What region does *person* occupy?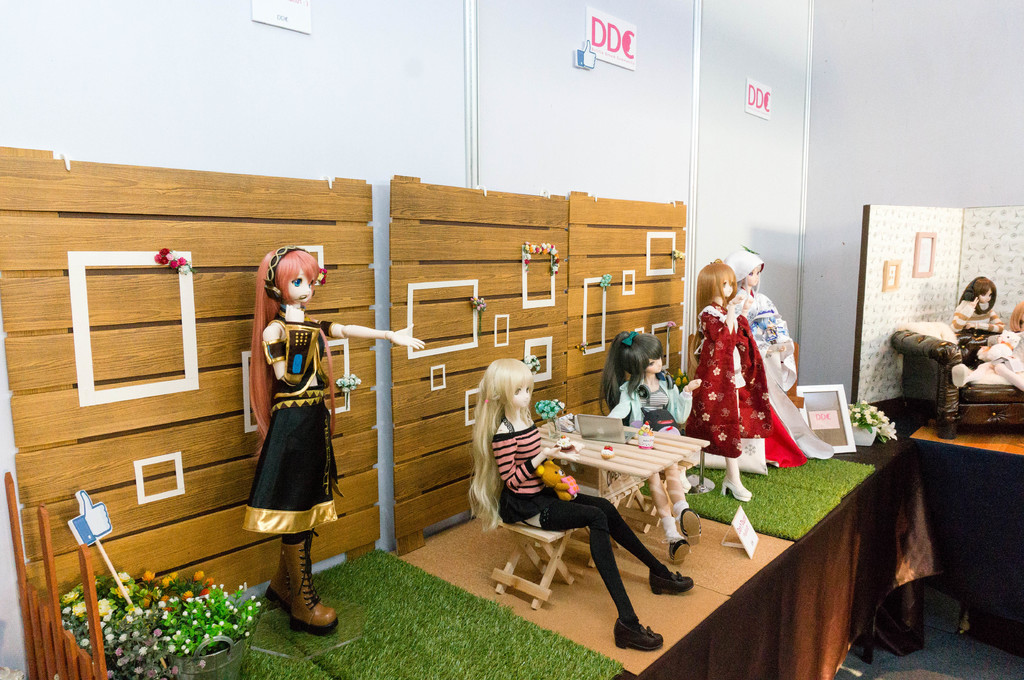
left=717, top=250, right=794, bottom=390.
